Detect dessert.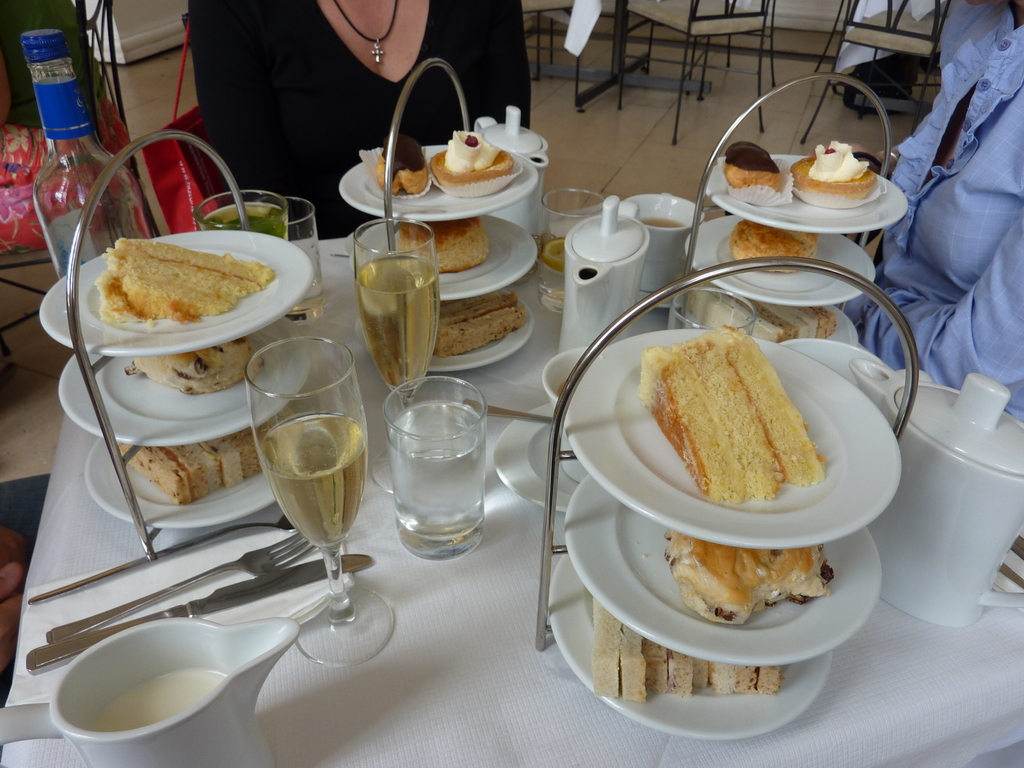
Detected at crop(435, 289, 529, 358).
